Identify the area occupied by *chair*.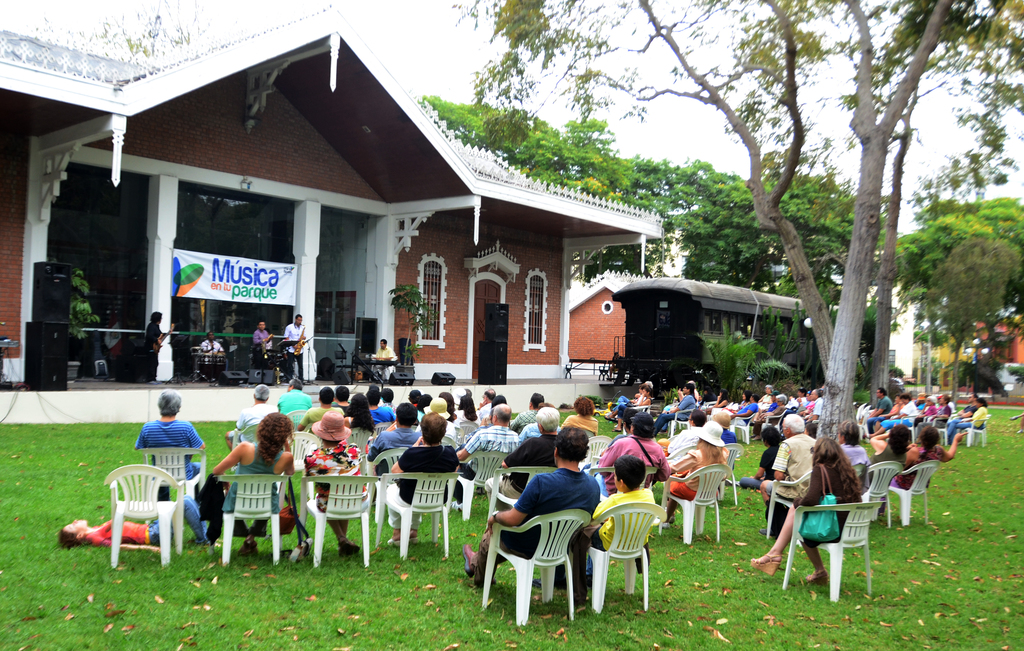
Area: left=458, top=451, right=511, bottom=521.
